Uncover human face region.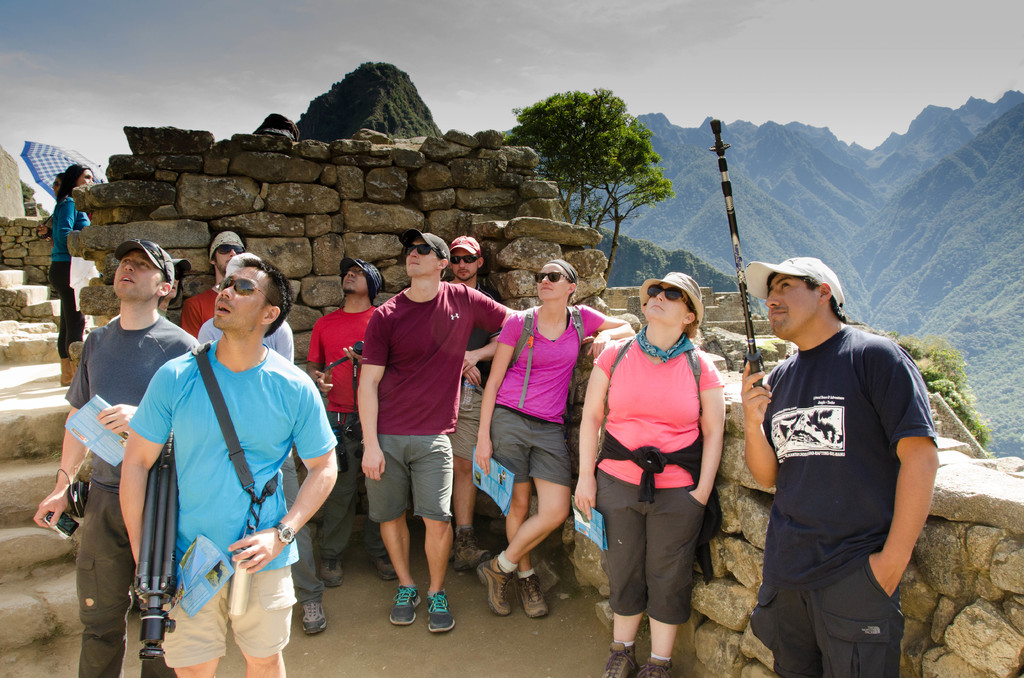
Uncovered: x1=111, y1=252, x2=156, y2=291.
